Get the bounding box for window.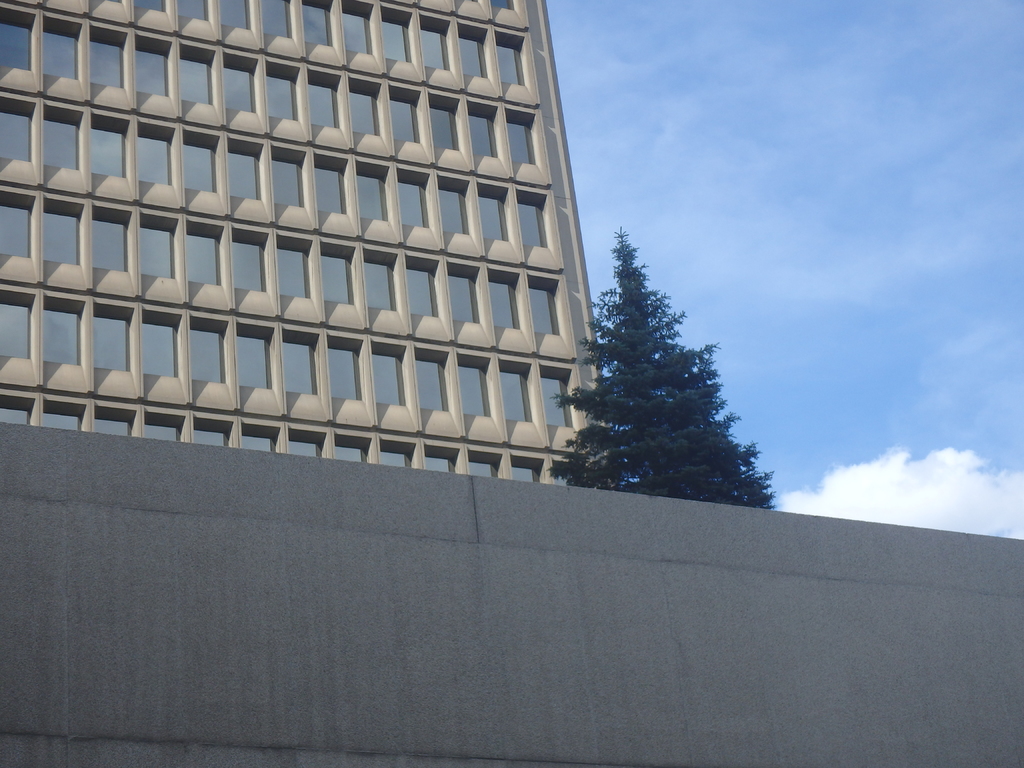
pyautogui.locateOnScreen(422, 440, 464, 474).
